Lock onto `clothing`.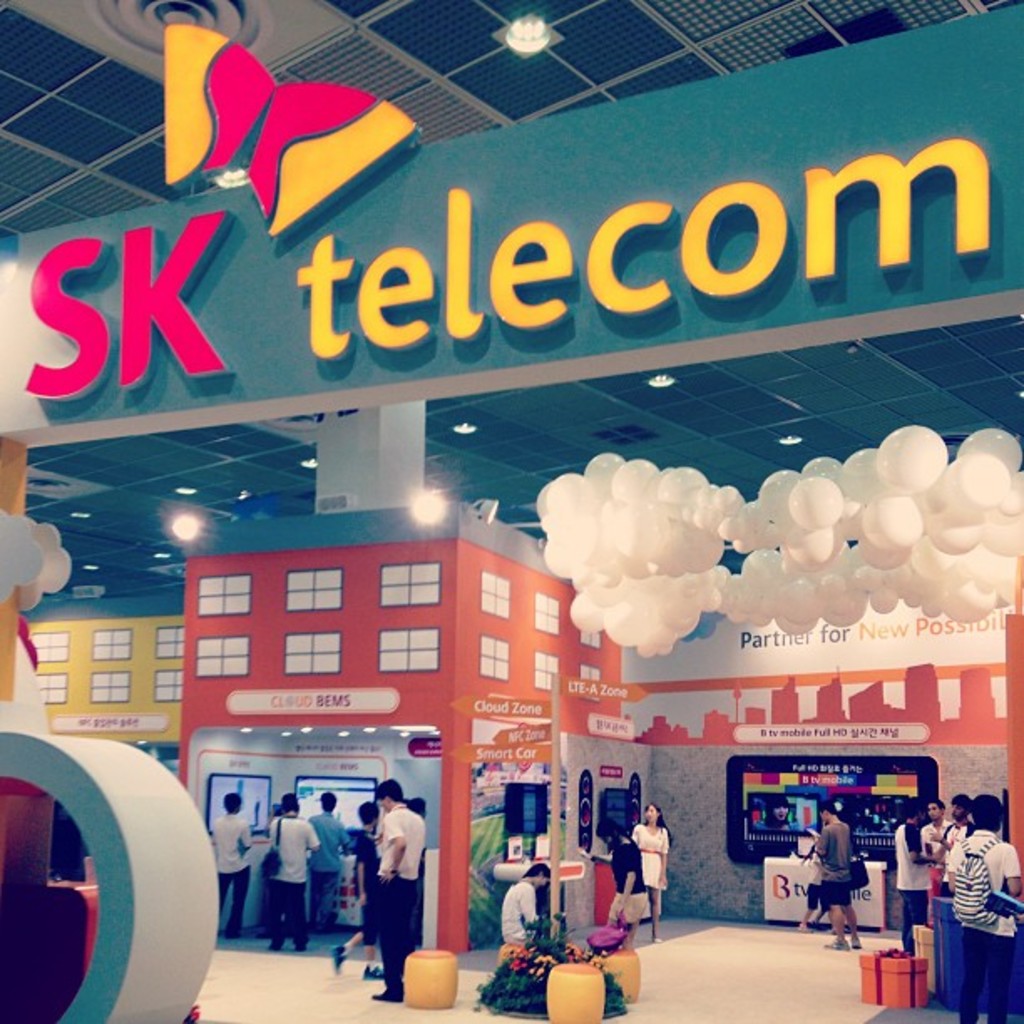
Locked: box=[611, 833, 646, 942].
